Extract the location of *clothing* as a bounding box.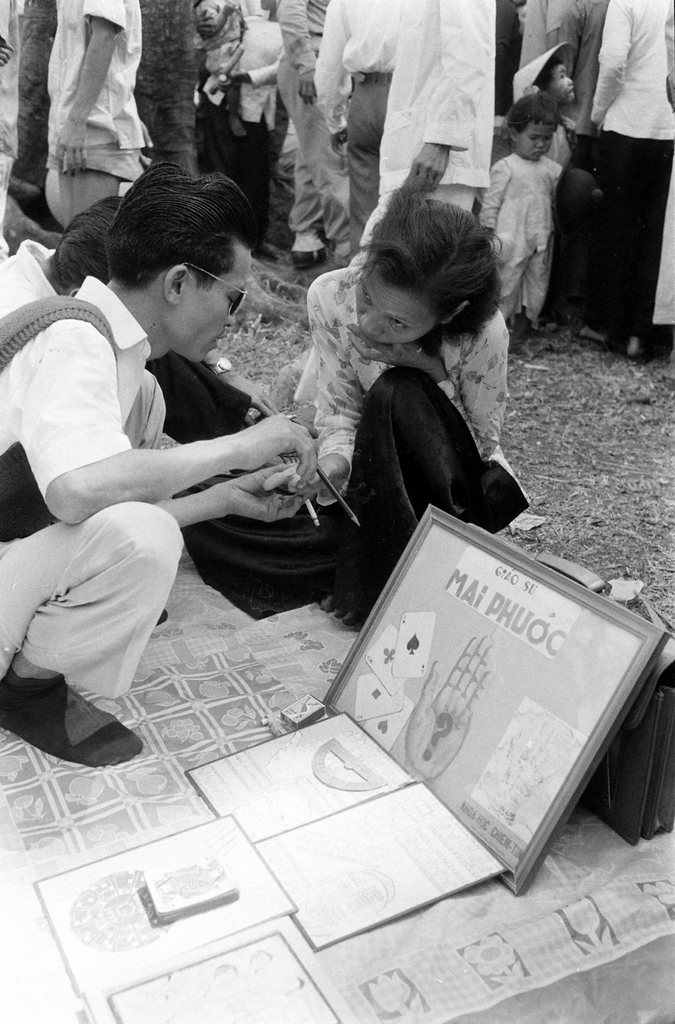
bbox=(0, 241, 254, 442).
